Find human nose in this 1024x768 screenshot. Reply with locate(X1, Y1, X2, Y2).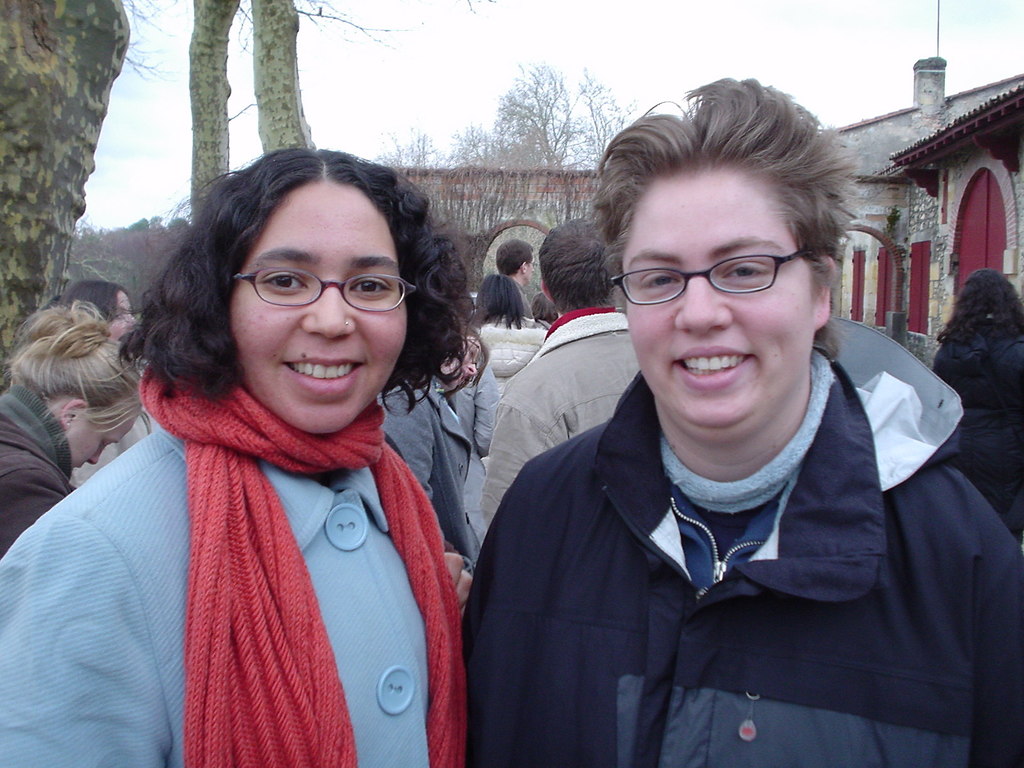
locate(300, 287, 356, 339).
